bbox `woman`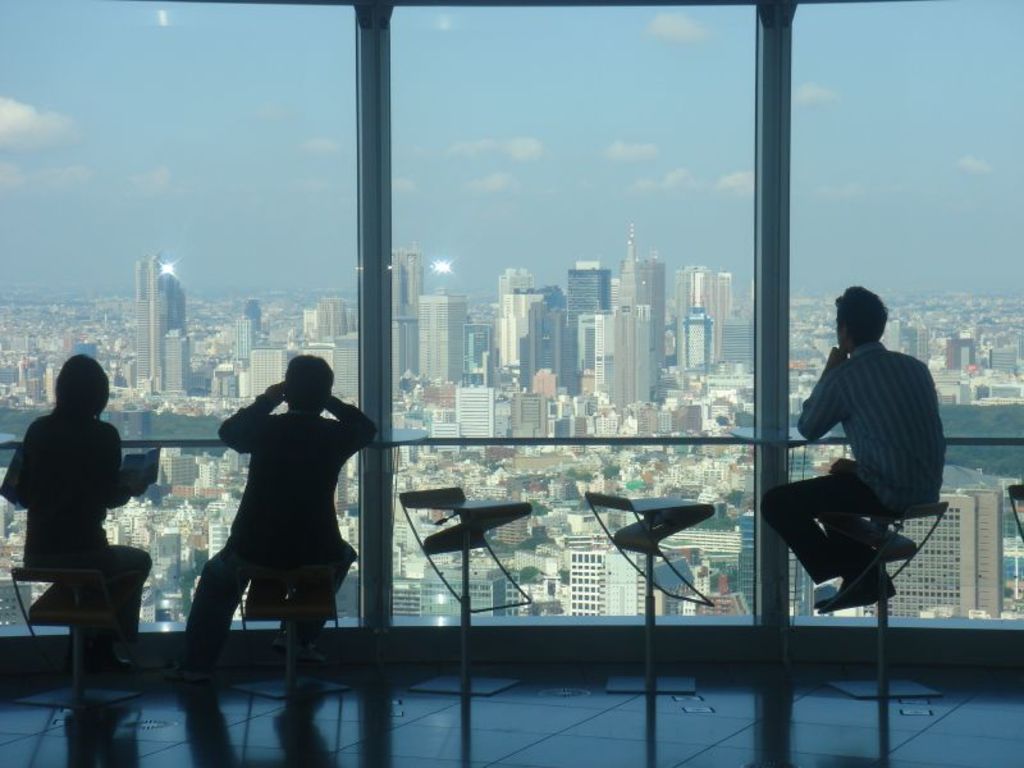
<region>8, 343, 132, 608</region>
